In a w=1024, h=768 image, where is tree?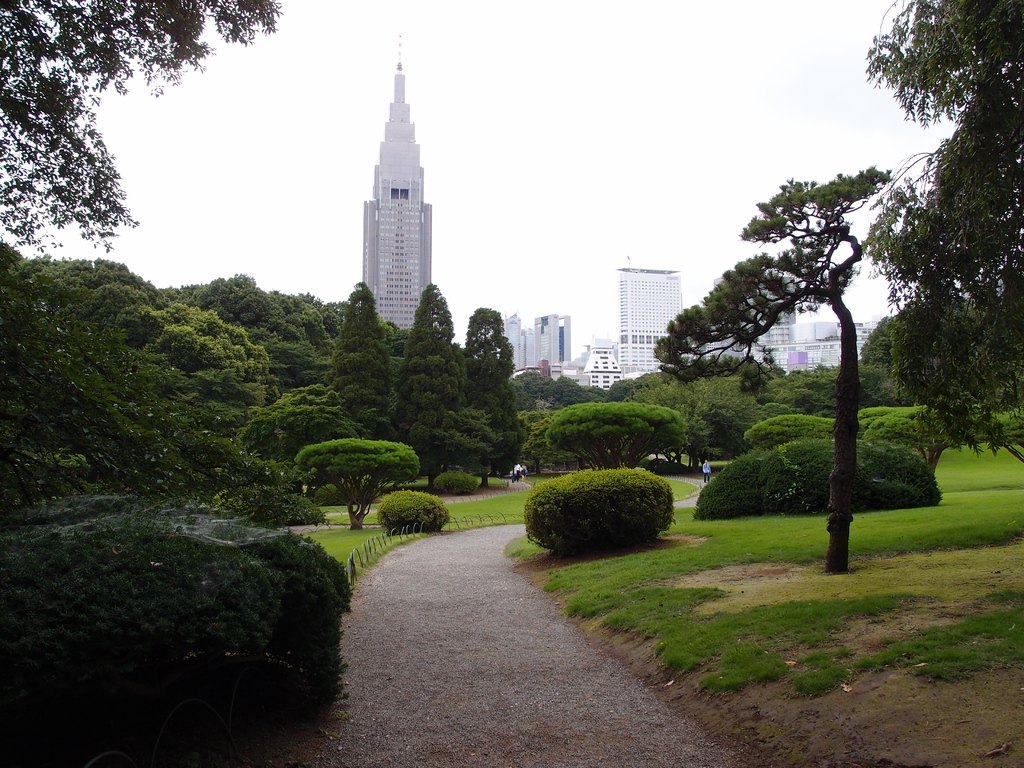
box=[657, 172, 888, 572].
